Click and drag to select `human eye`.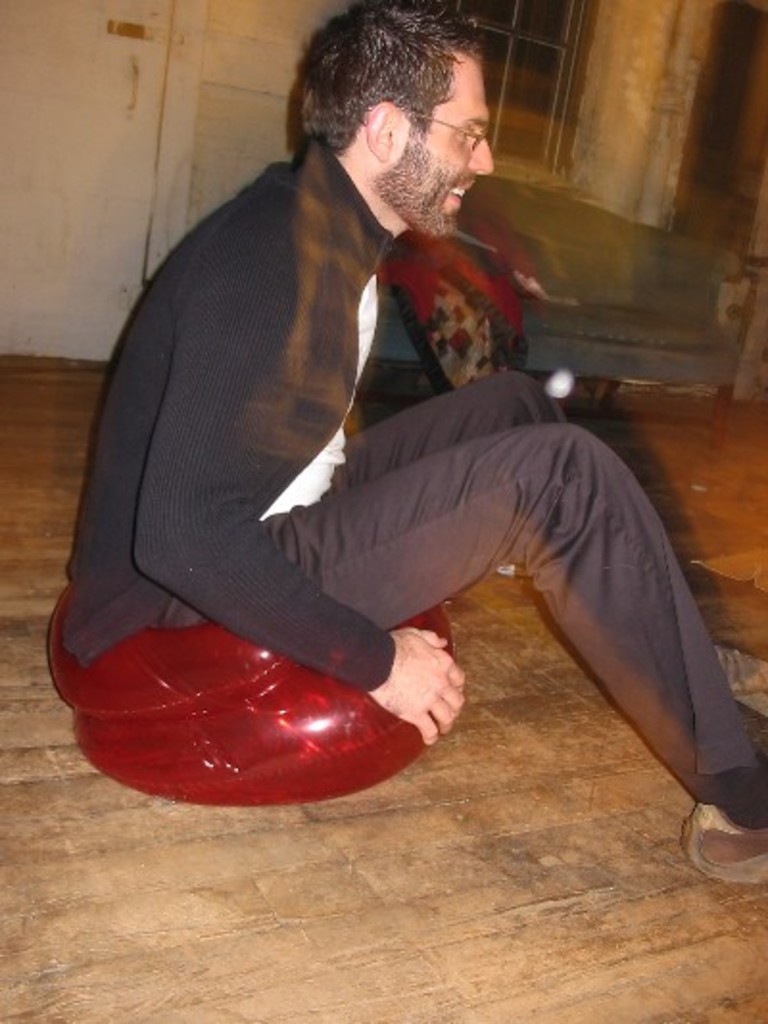
Selection: region(451, 127, 482, 148).
